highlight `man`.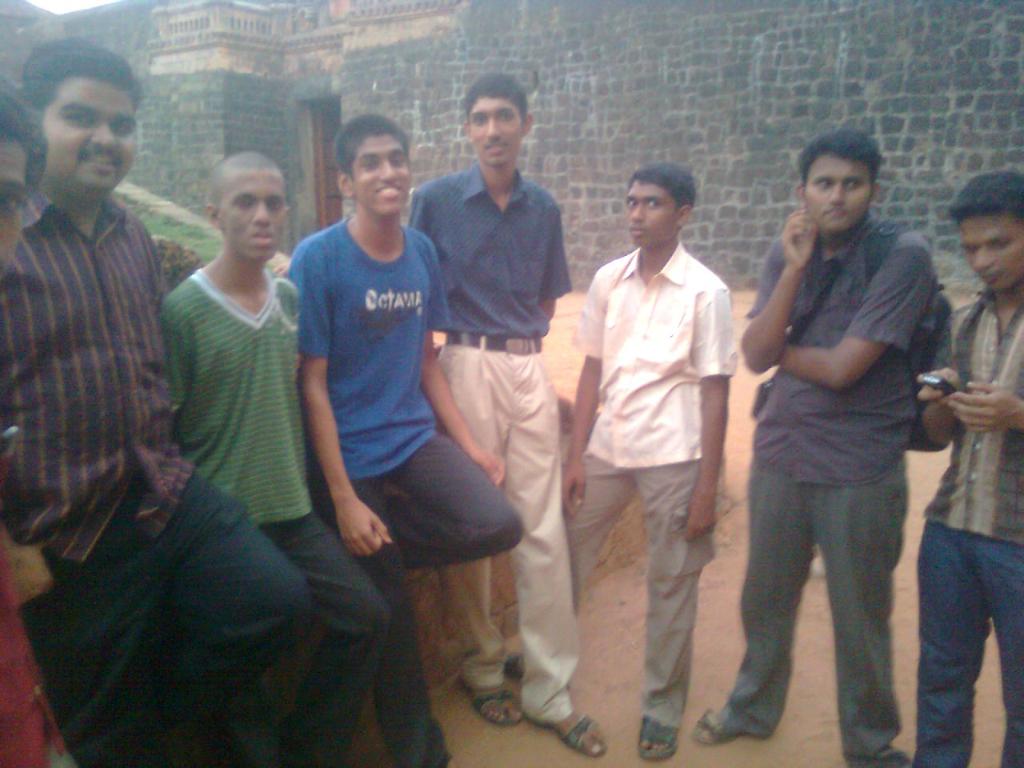
Highlighted region: [157, 151, 391, 767].
